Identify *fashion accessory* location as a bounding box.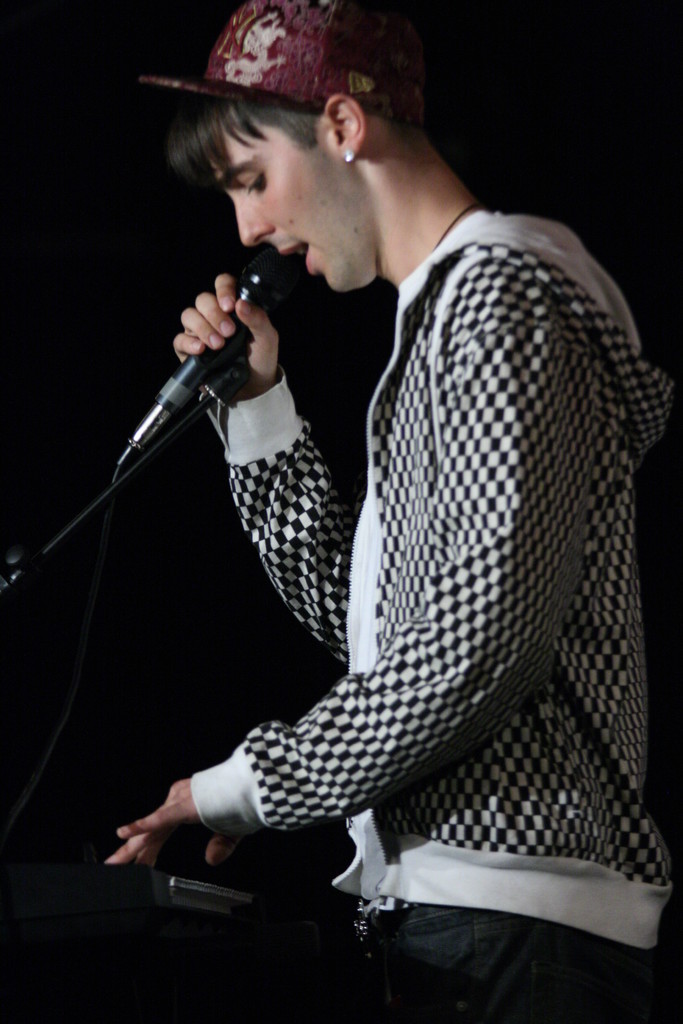
x1=136, y1=0, x2=462, y2=120.
